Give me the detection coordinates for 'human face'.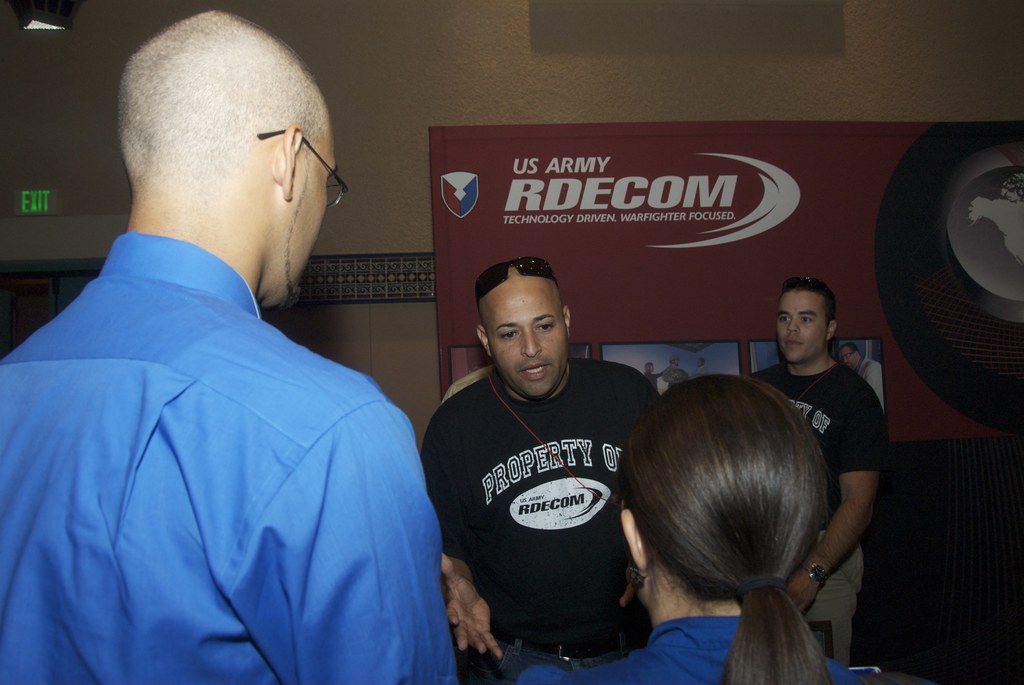
rect(838, 346, 860, 371).
